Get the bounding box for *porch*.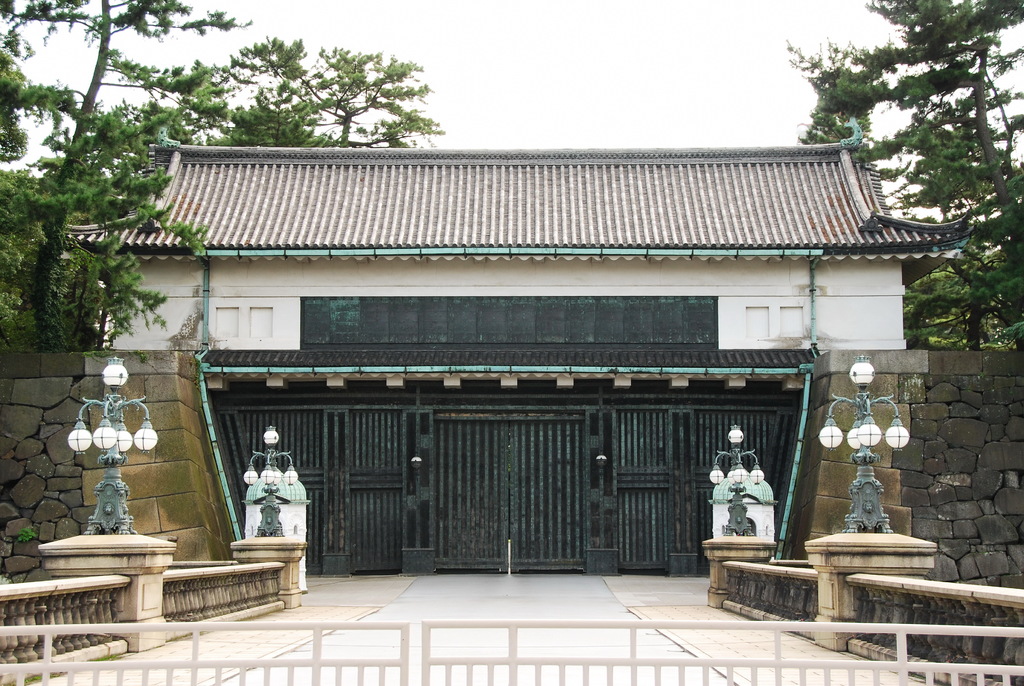
(0,521,1023,685).
